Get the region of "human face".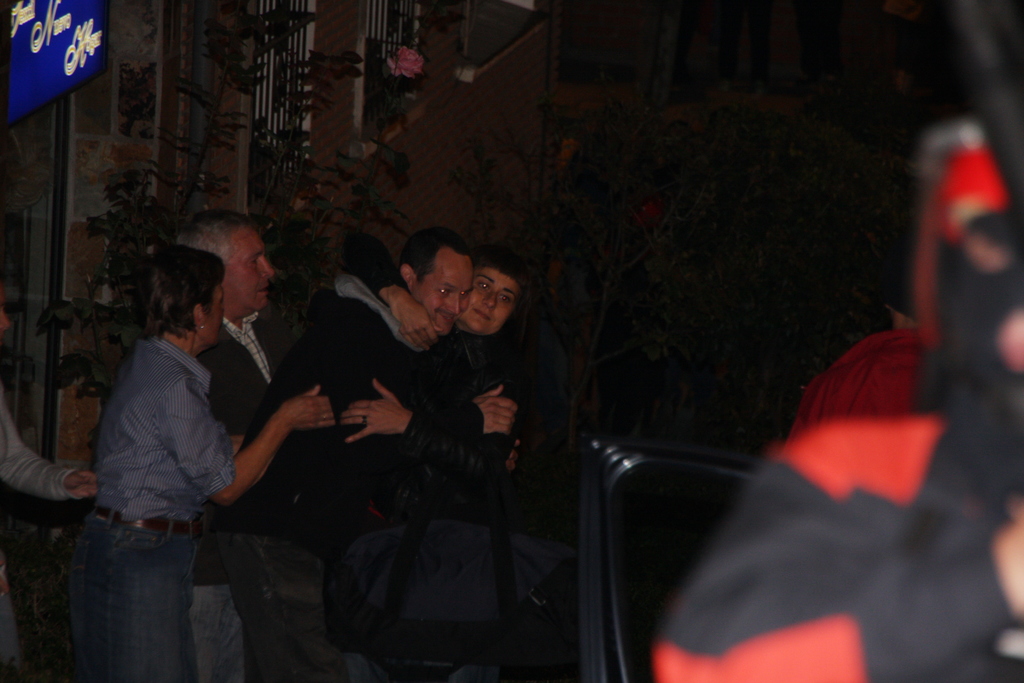
460/272/515/329.
